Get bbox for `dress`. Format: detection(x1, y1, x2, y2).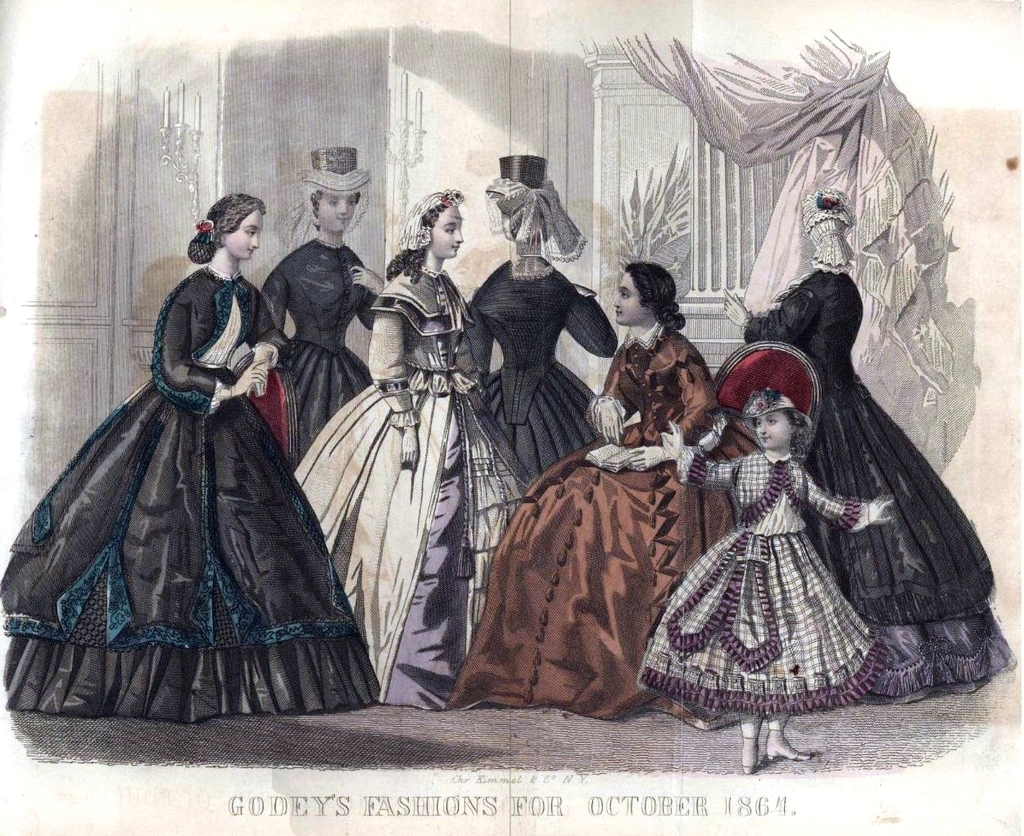
detection(261, 238, 379, 476).
